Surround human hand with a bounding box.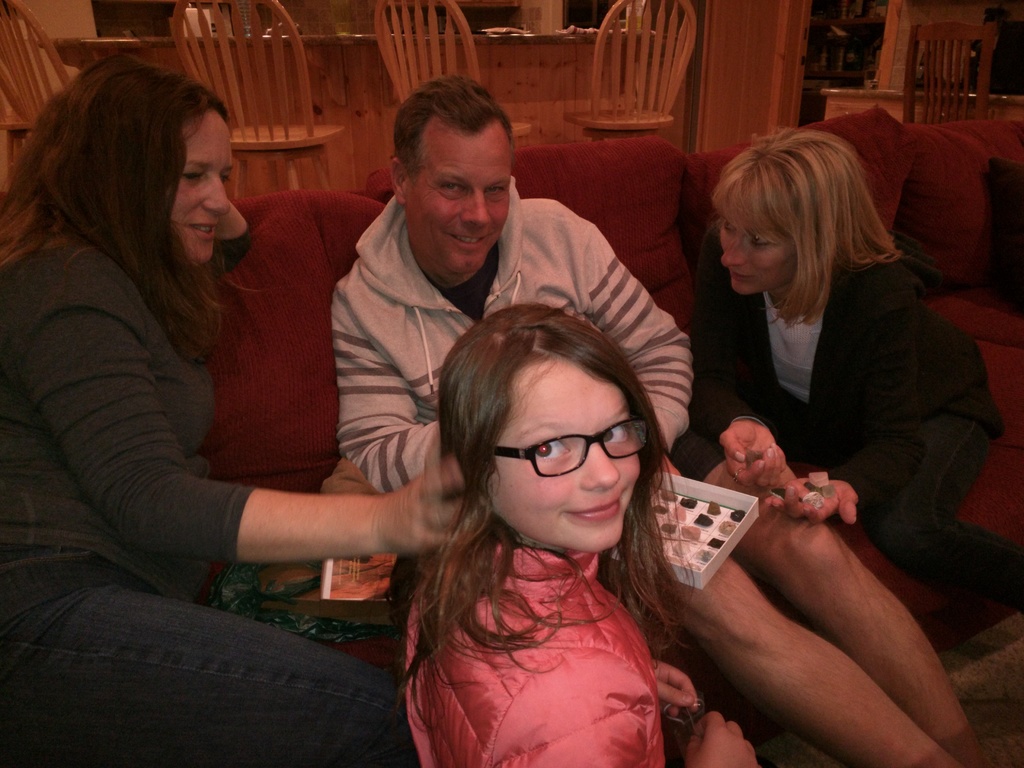
[650, 653, 700, 723].
